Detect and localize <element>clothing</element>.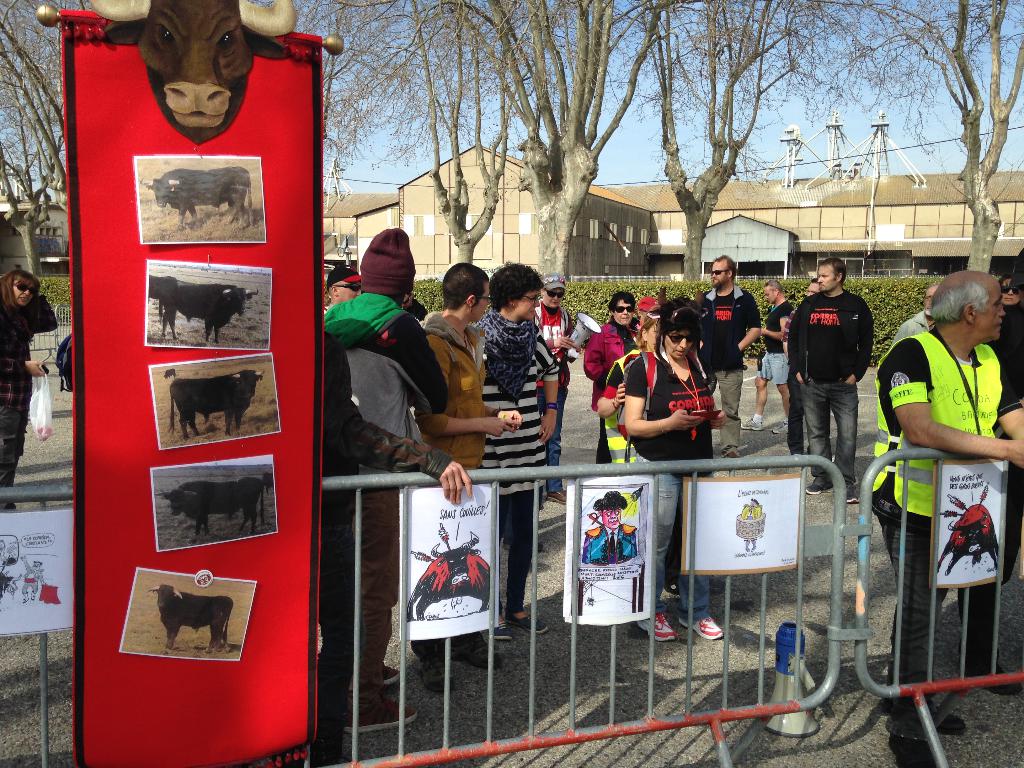
Localized at [left=885, top=307, right=931, bottom=359].
